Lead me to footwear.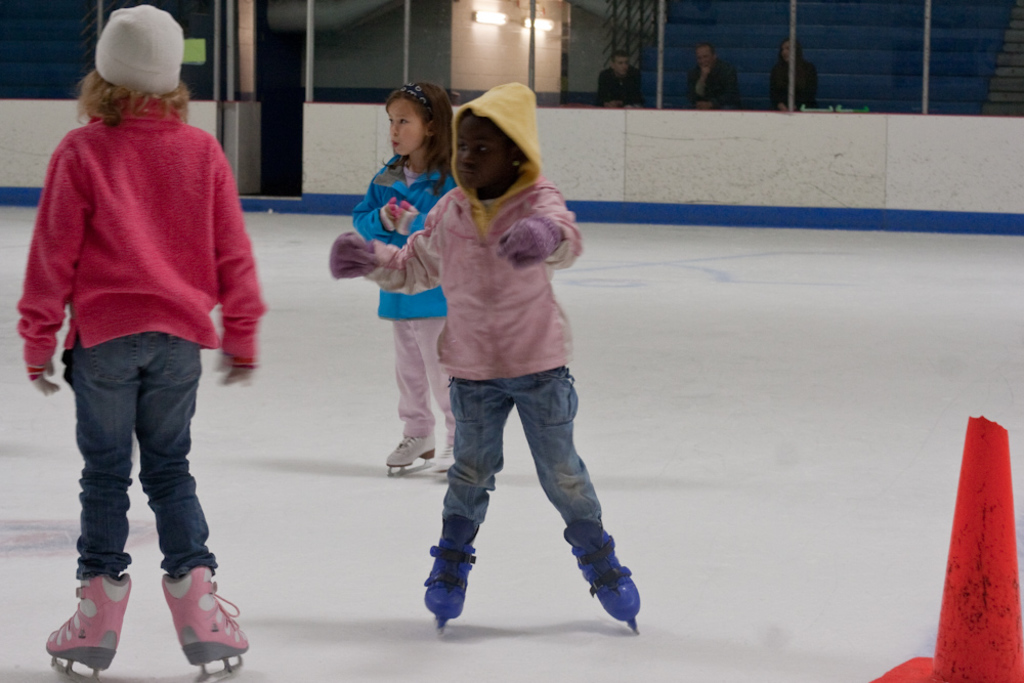
Lead to detection(39, 578, 123, 672).
